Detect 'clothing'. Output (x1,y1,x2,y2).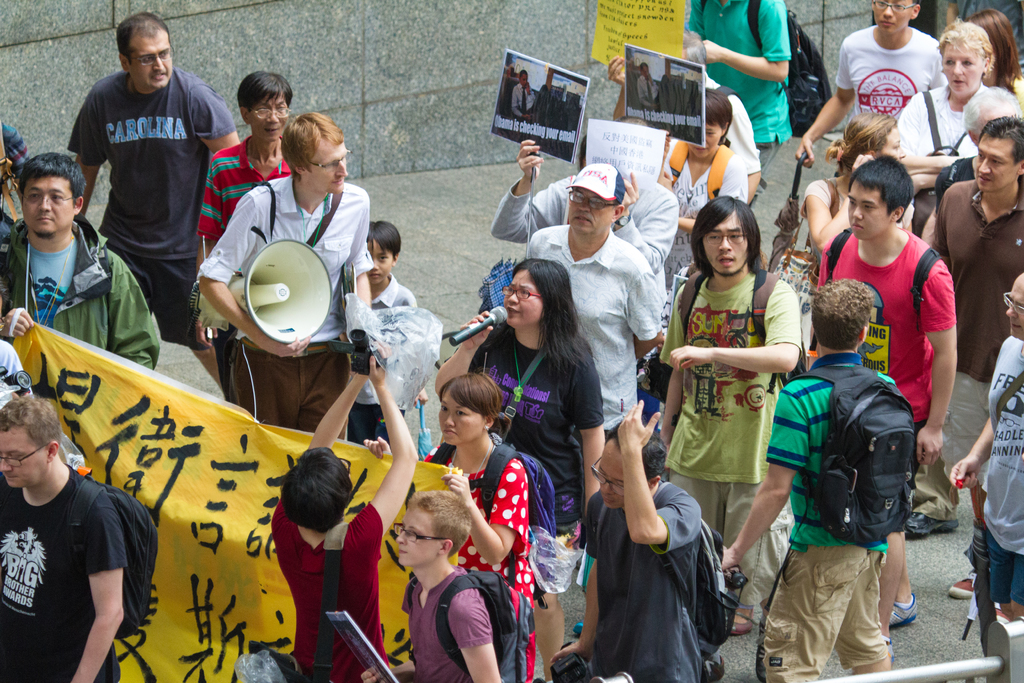
(524,224,663,438).
